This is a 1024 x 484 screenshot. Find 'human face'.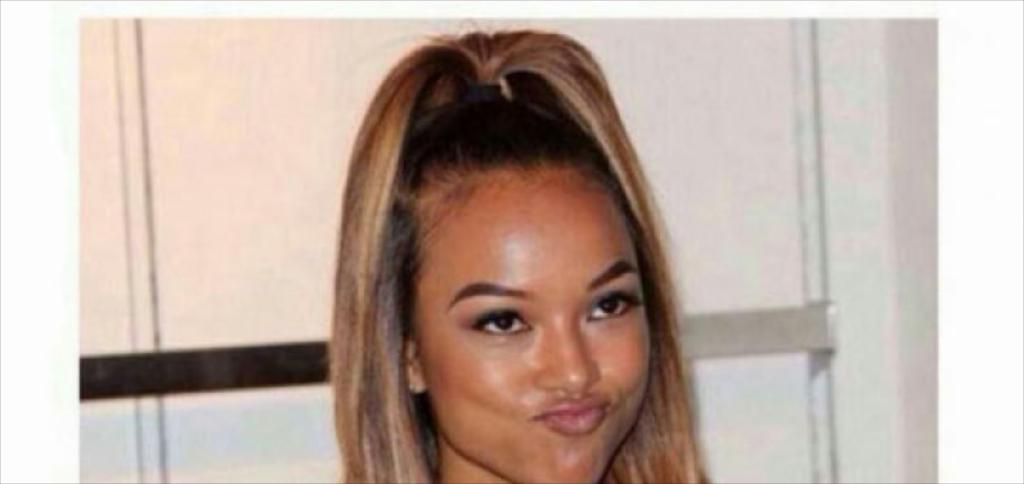
Bounding box: locate(405, 174, 654, 483).
